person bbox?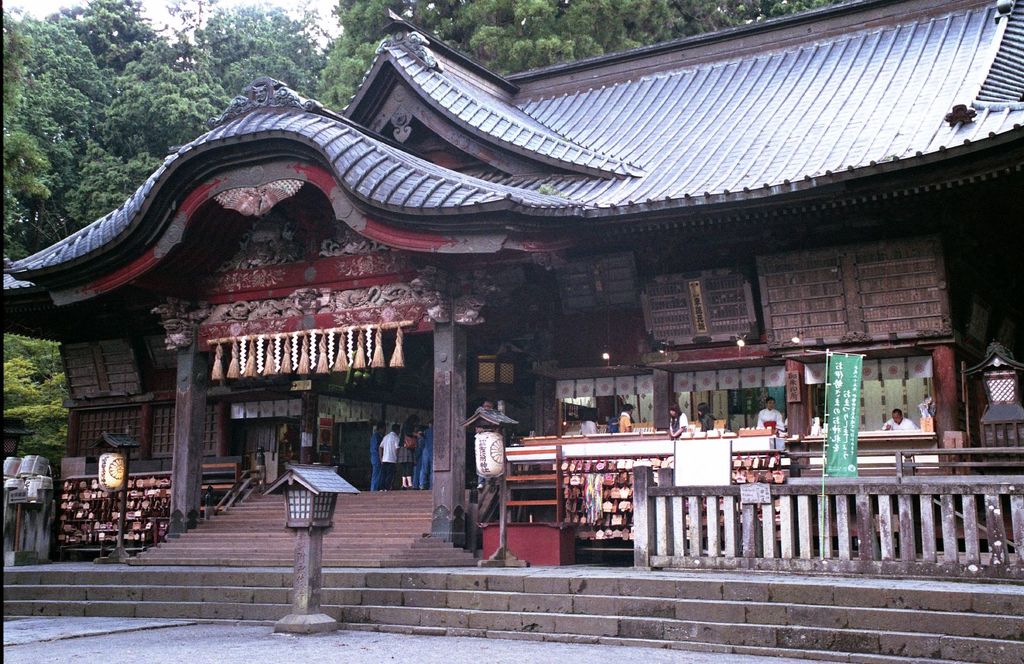
bbox=[668, 400, 689, 438]
